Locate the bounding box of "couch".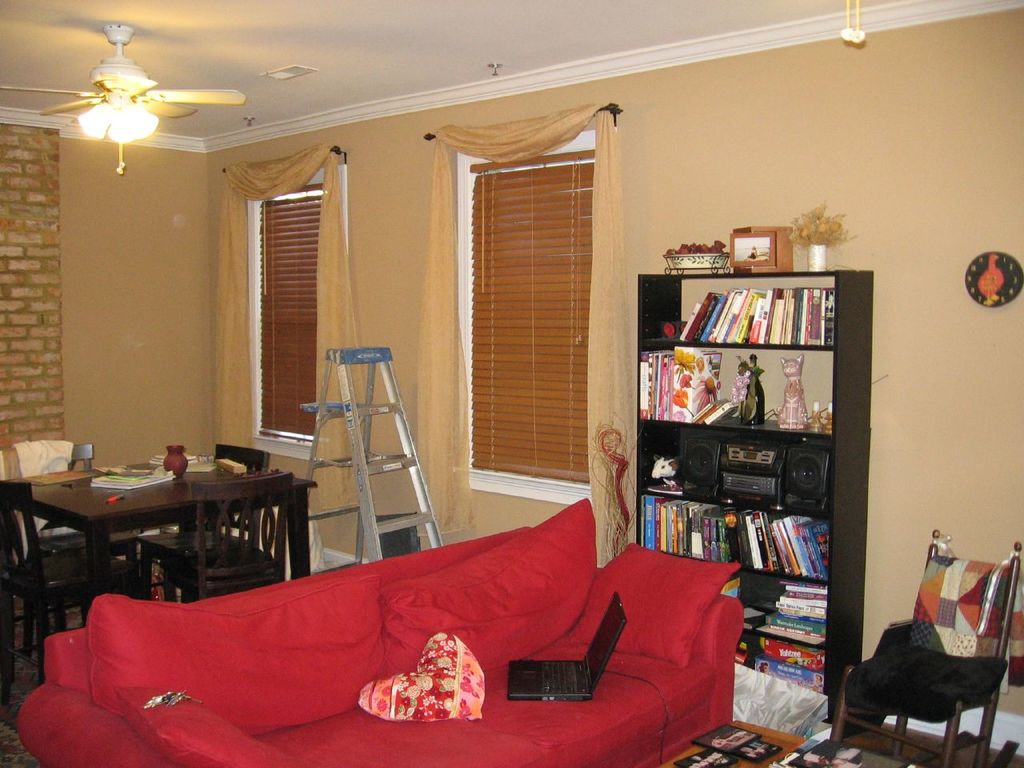
Bounding box: BBox(0, 522, 781, 760).
